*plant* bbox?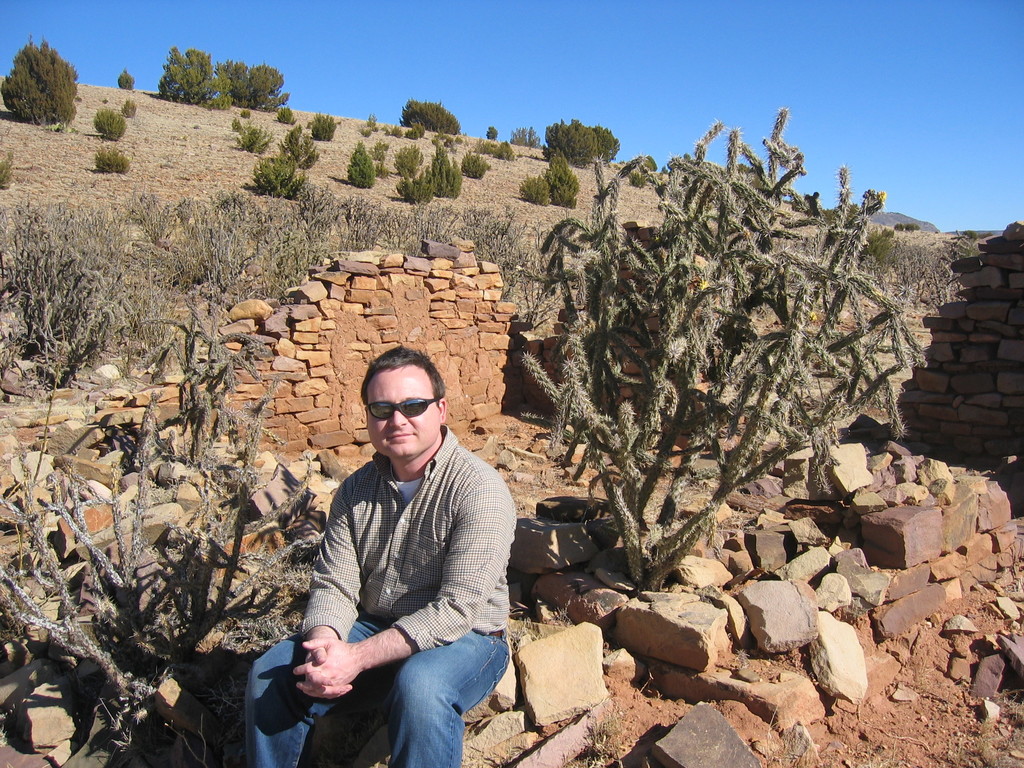
x1=465 y1=147 x2=488 y2=183
